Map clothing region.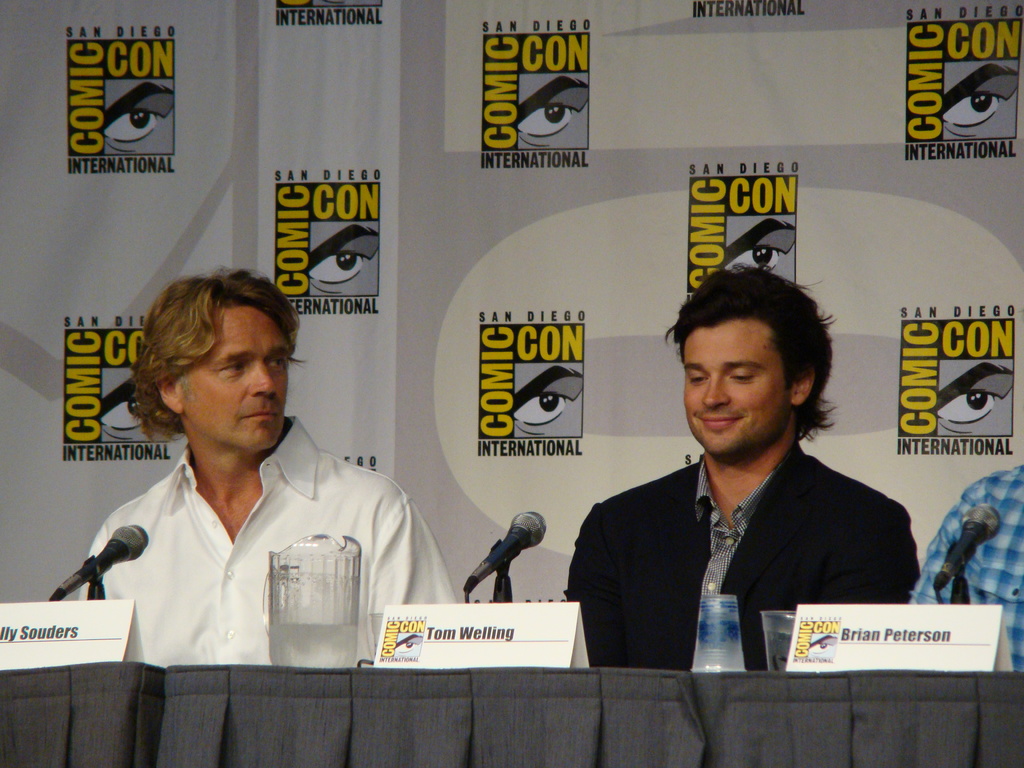
Mapped to Rect(565, 446, 925, 664).
